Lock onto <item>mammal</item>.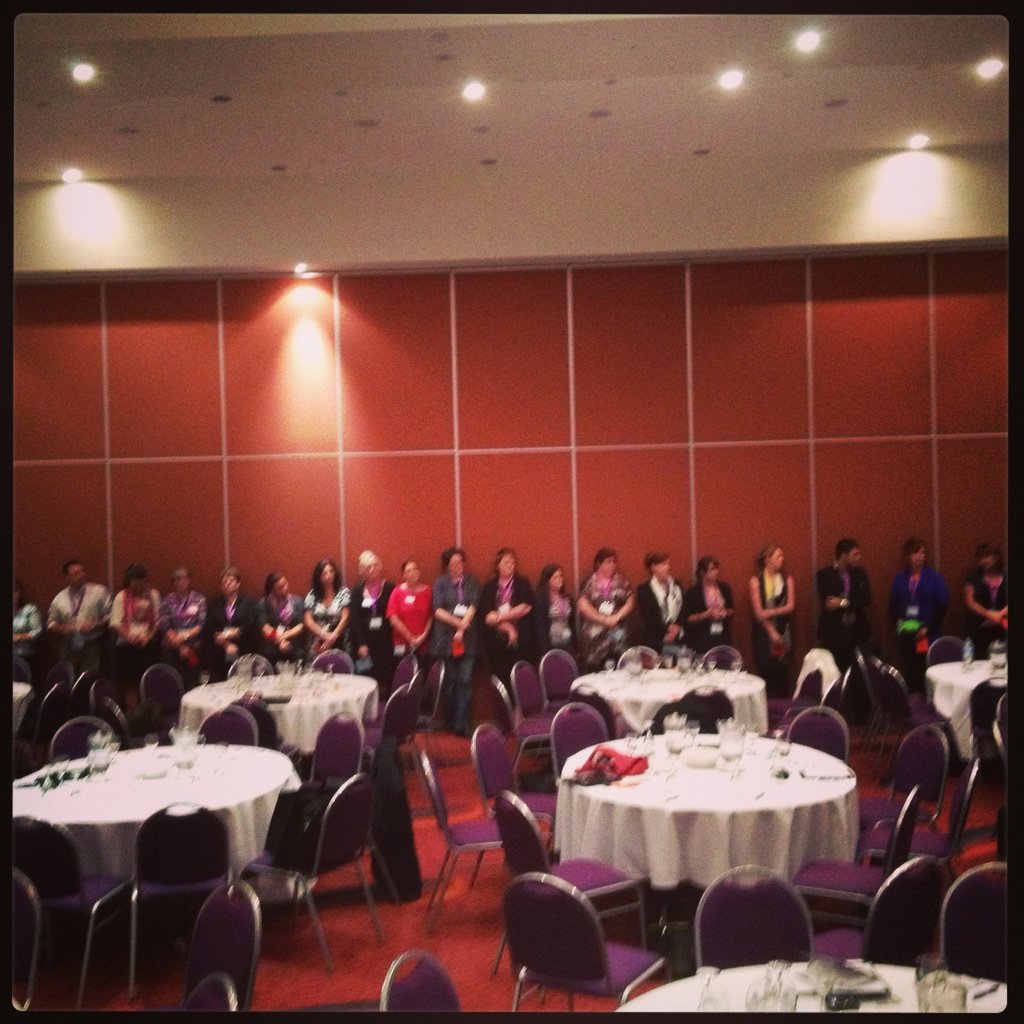
Locked: 303/557/358/663.
